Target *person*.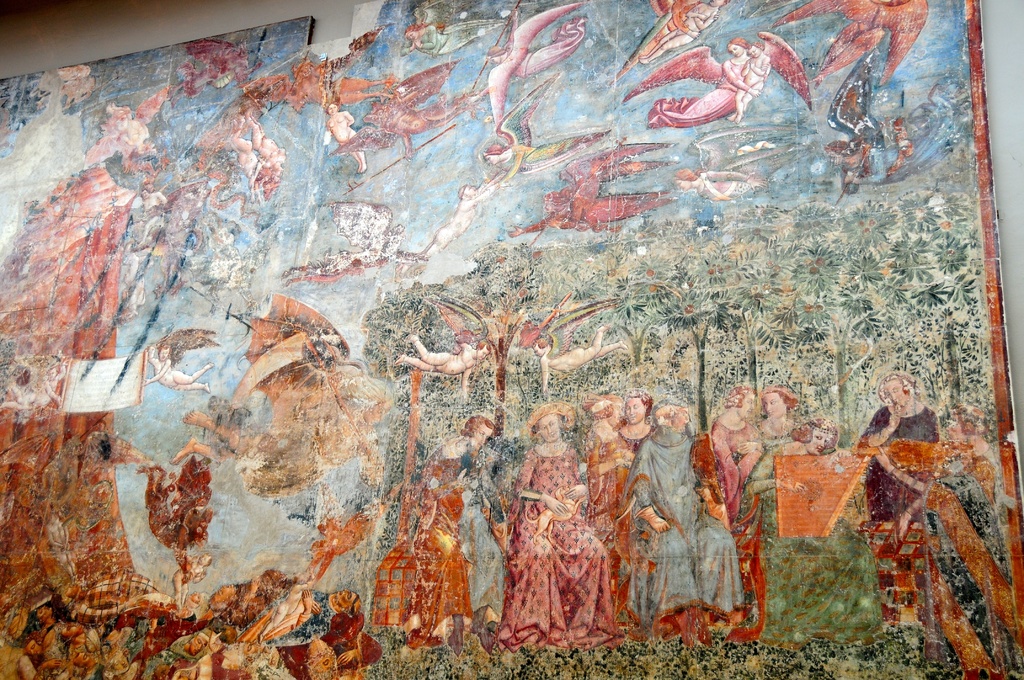
Target region: x1=720, y1=40, x2=772, y2=127.
